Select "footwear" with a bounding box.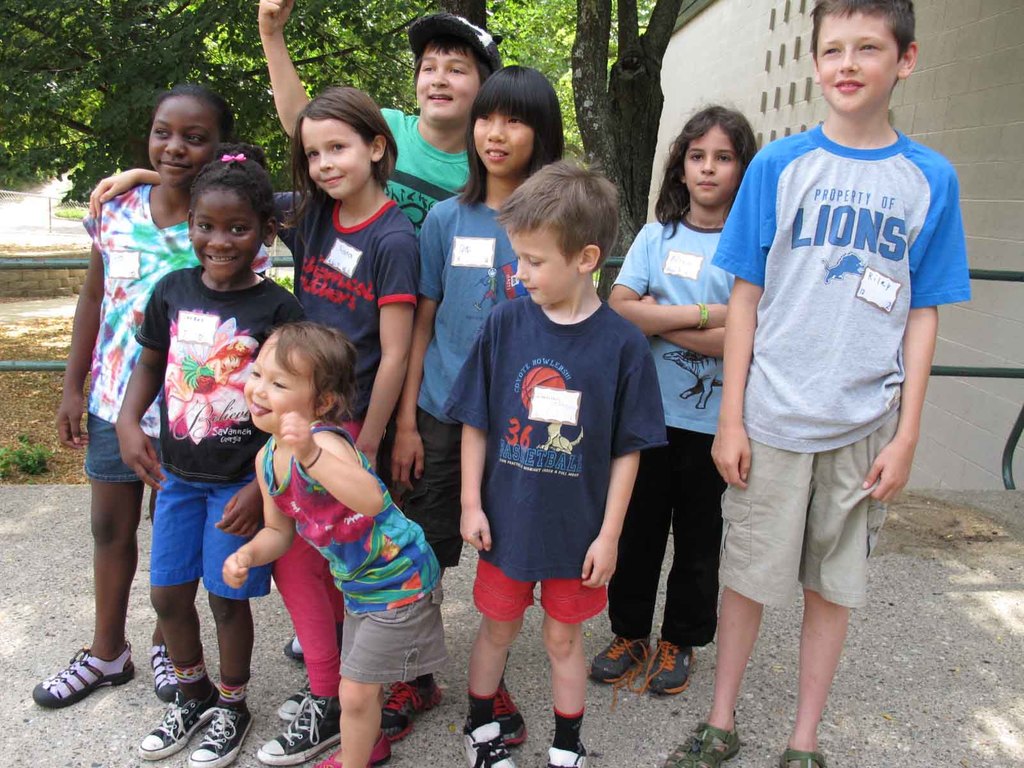
<region>136, 678, 214, 761</region>.
